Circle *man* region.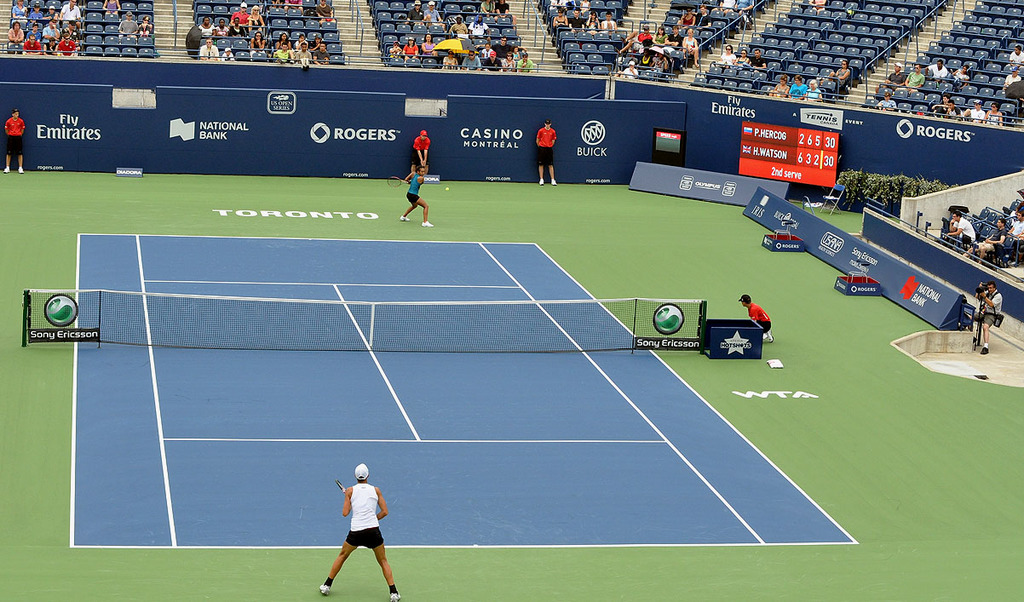
Region: pyautogui.locateOnScreen(960, 216, 1008, 266).
